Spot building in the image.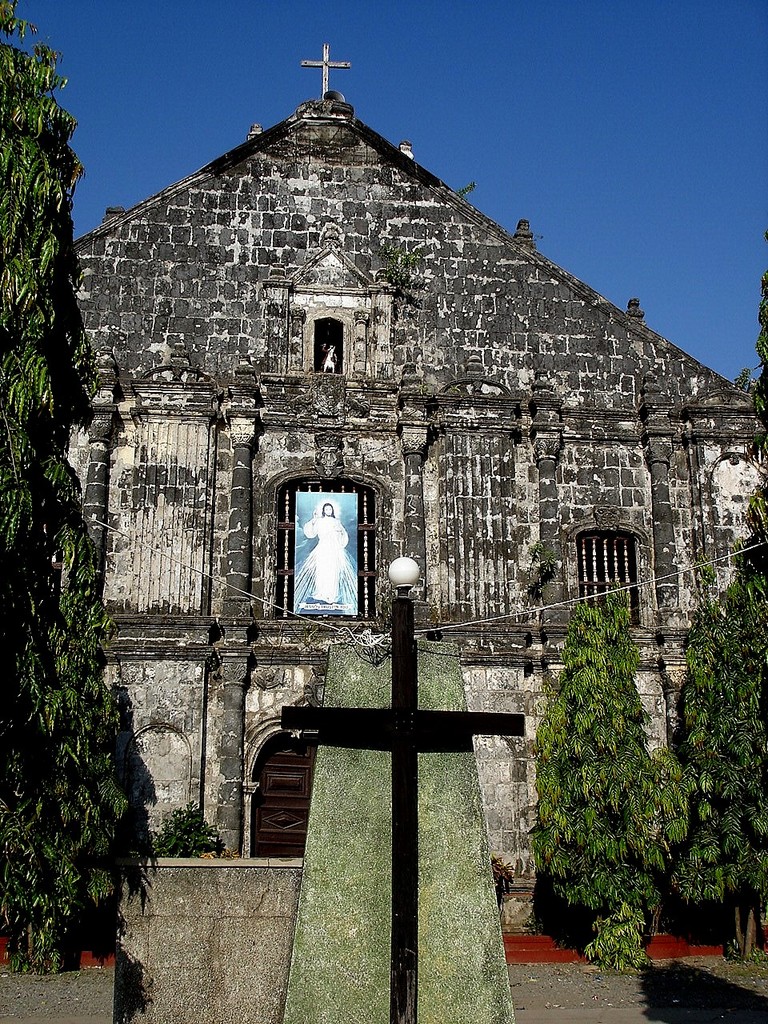
building found at region(73, 38, 767, 938).
